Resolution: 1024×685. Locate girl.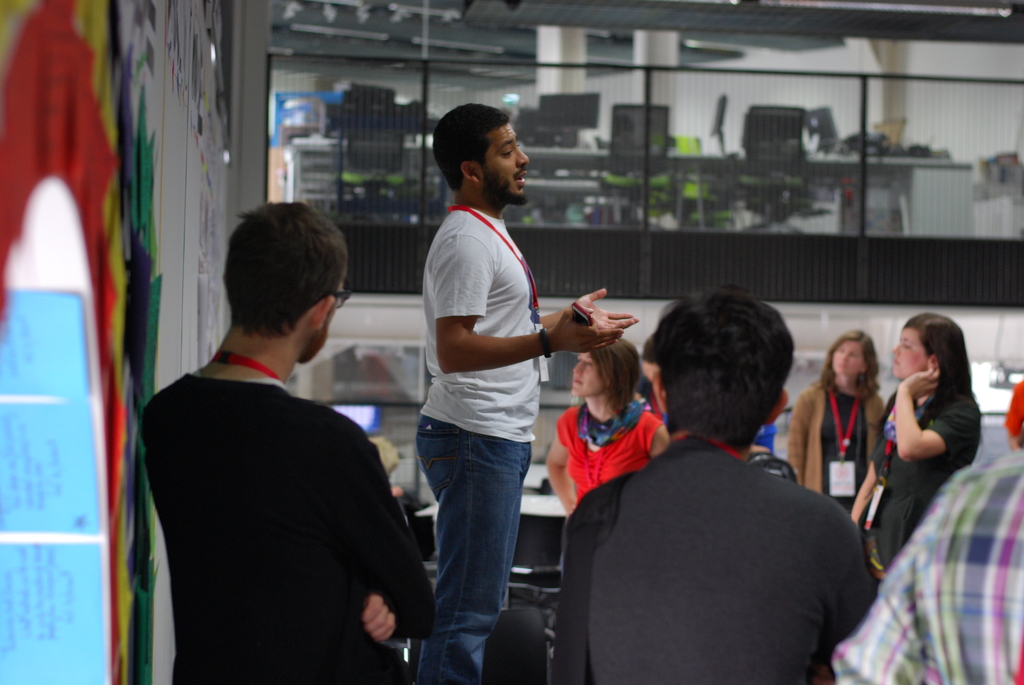
bbox=(845, 301, 982, 590).
